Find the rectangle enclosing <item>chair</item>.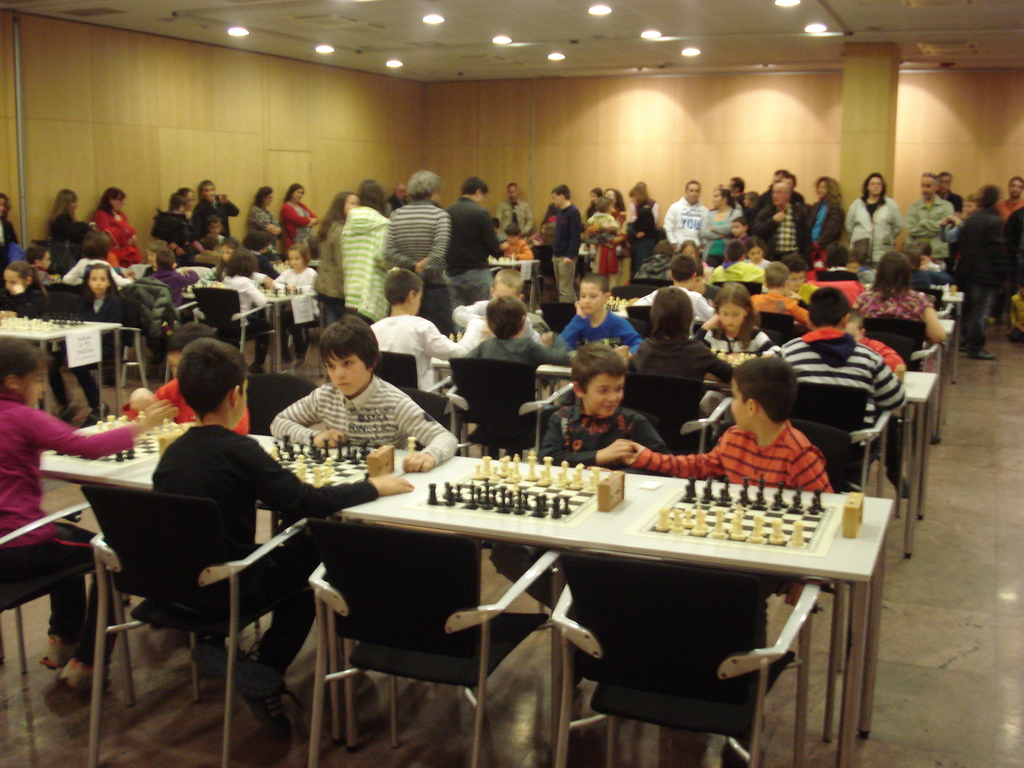
bbox=(538, 301, 575, 338).
